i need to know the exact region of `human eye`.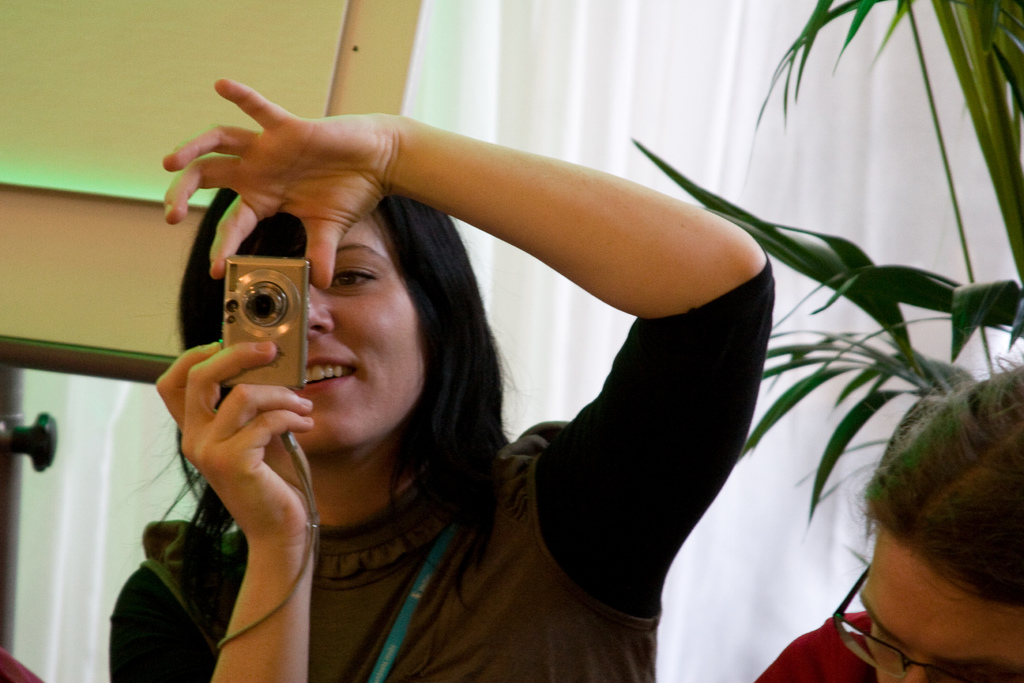
Region: [326, 265, 376, 290].
